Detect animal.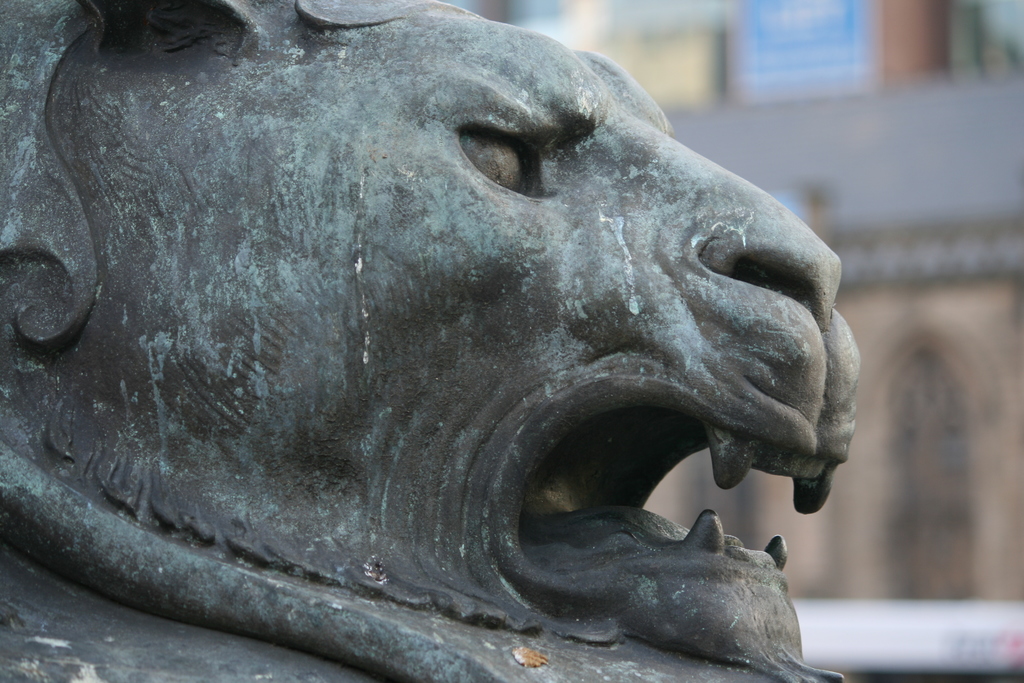
Detected at bbox(0, 0, 863, 678).
